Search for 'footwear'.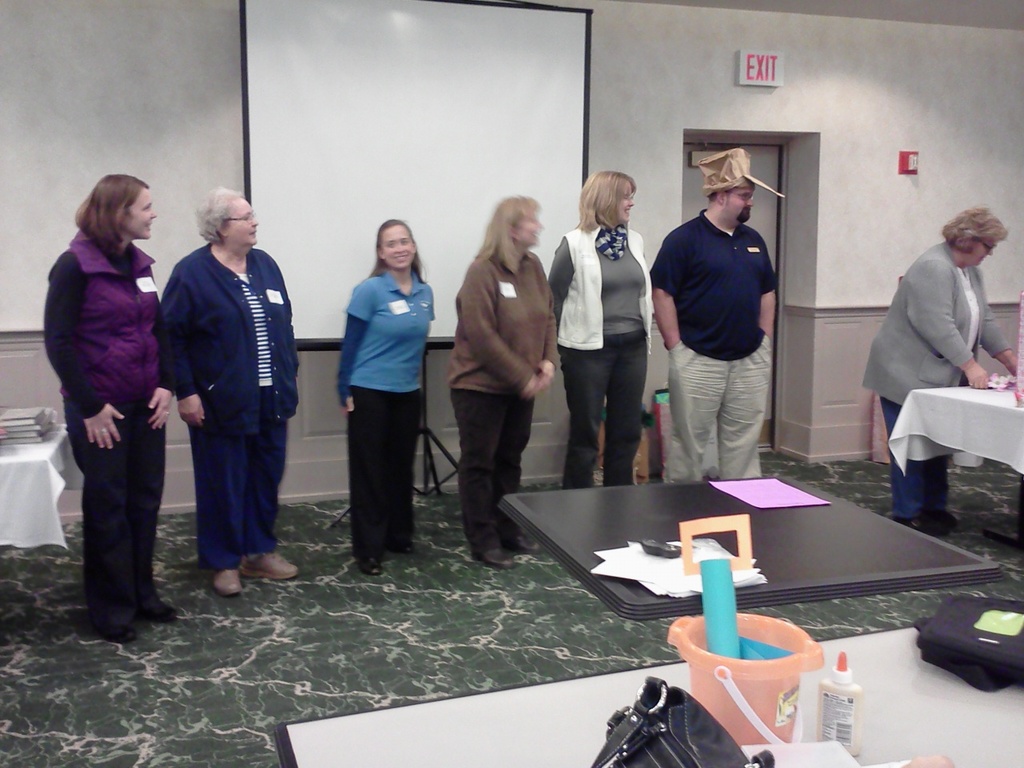
Found at l=233, t=551, r=297, b=580.
